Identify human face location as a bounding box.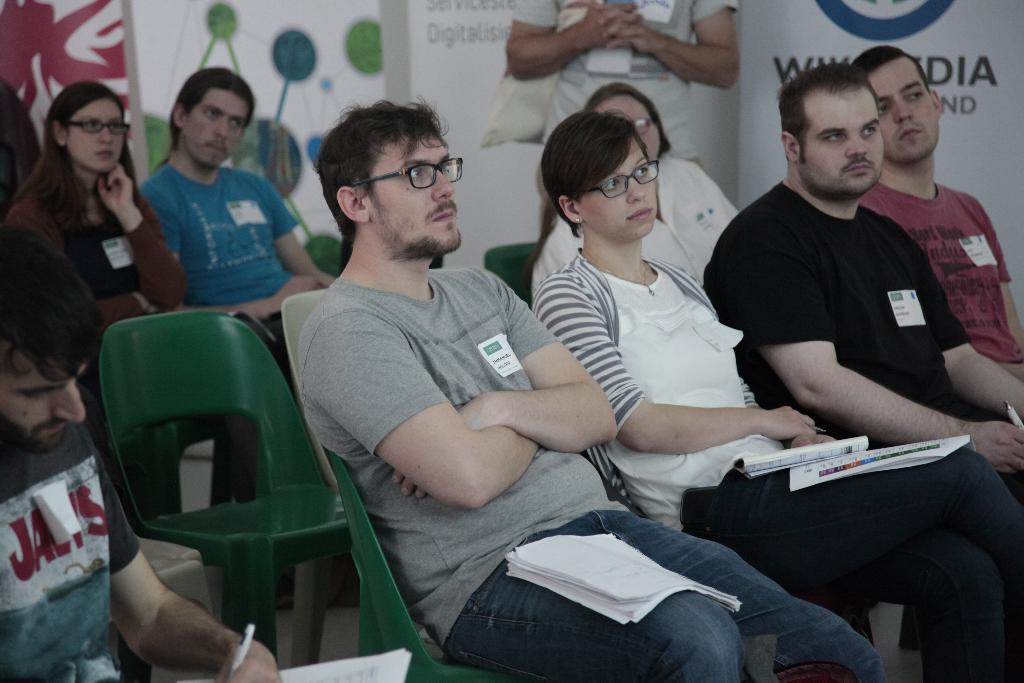
(796, 86, 888, 202).
